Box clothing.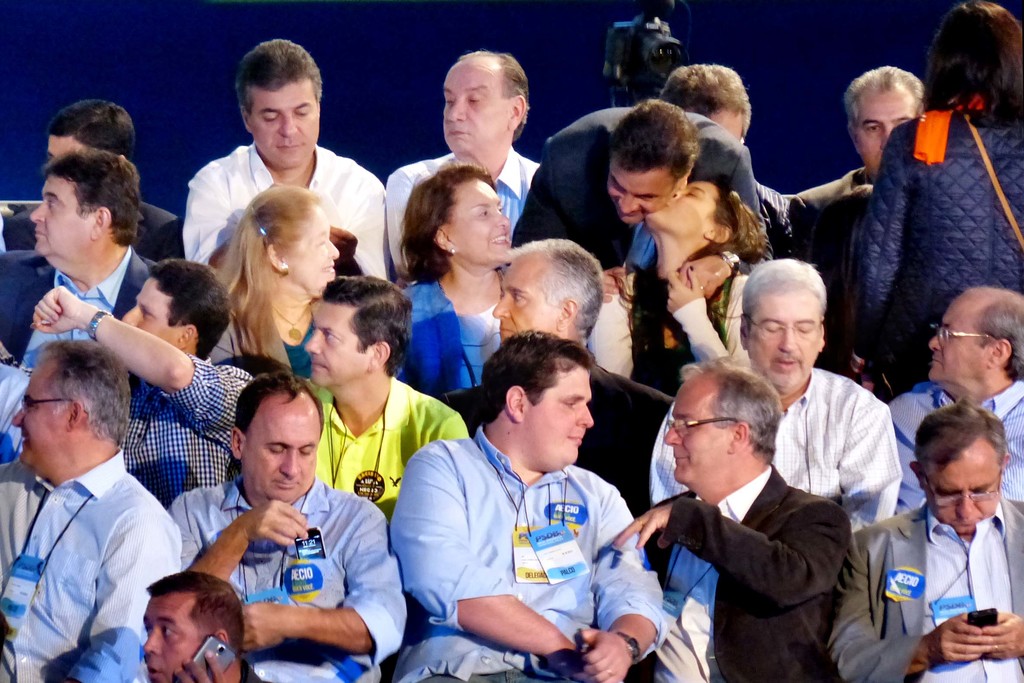
bbox(305, 374, 465, 511).
